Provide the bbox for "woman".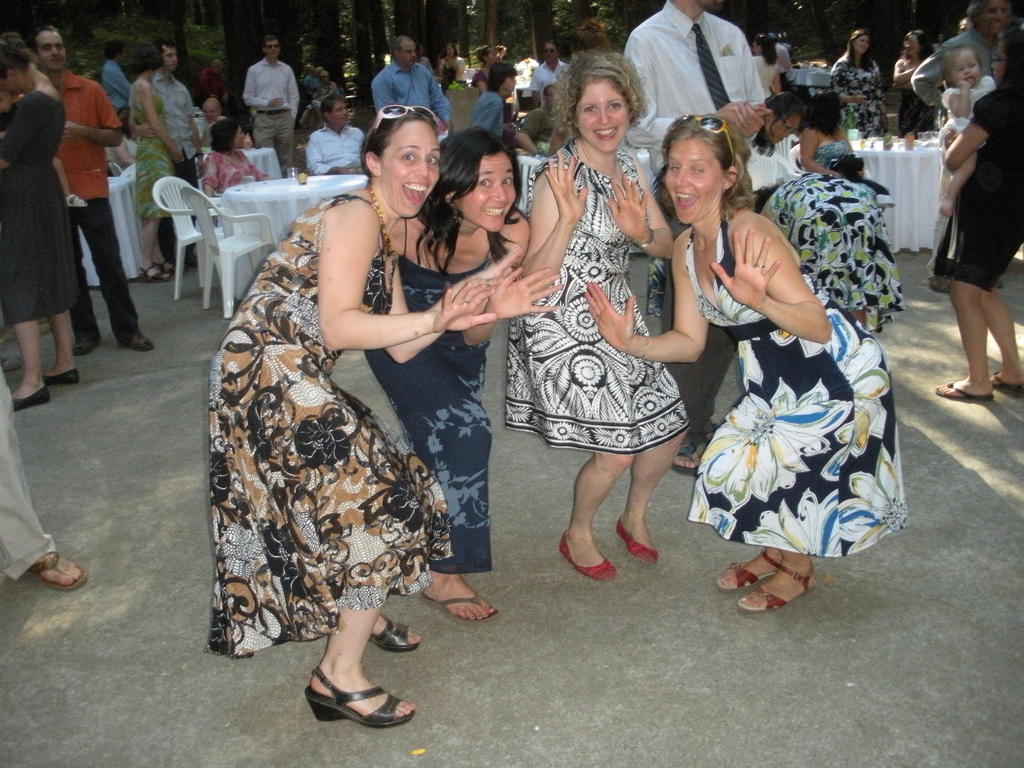
box=[0, 29, 84, 414].
